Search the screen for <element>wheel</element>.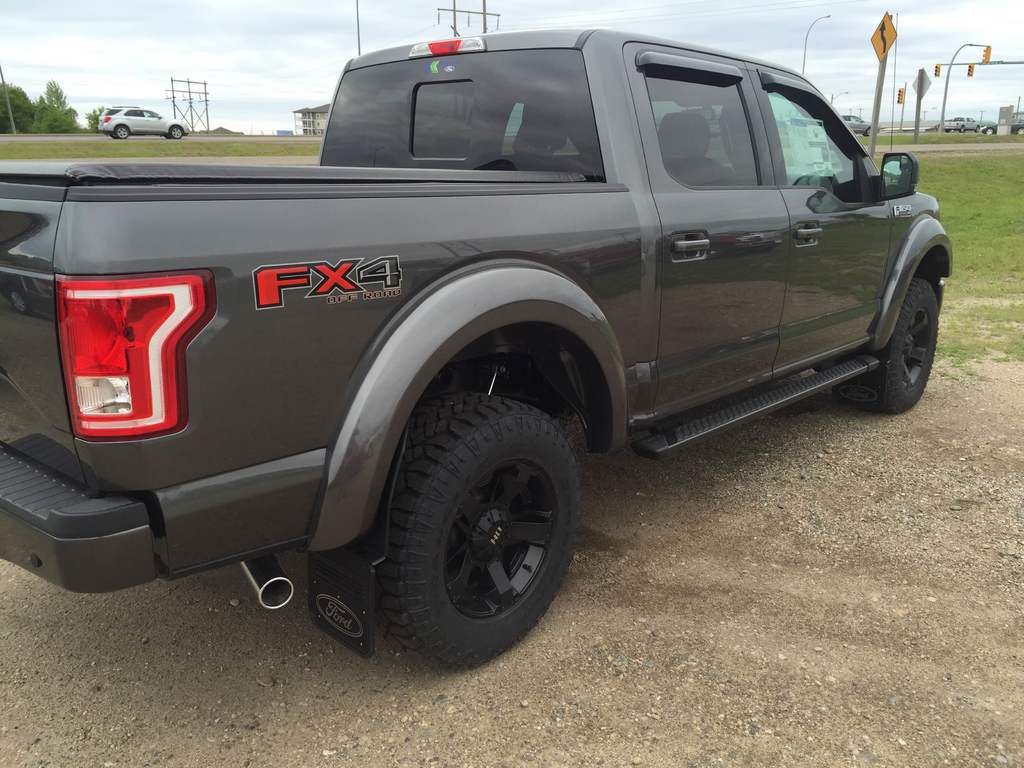
Found at {"left": 852, "top": 276, "right": 943, "bottom": 408}.
